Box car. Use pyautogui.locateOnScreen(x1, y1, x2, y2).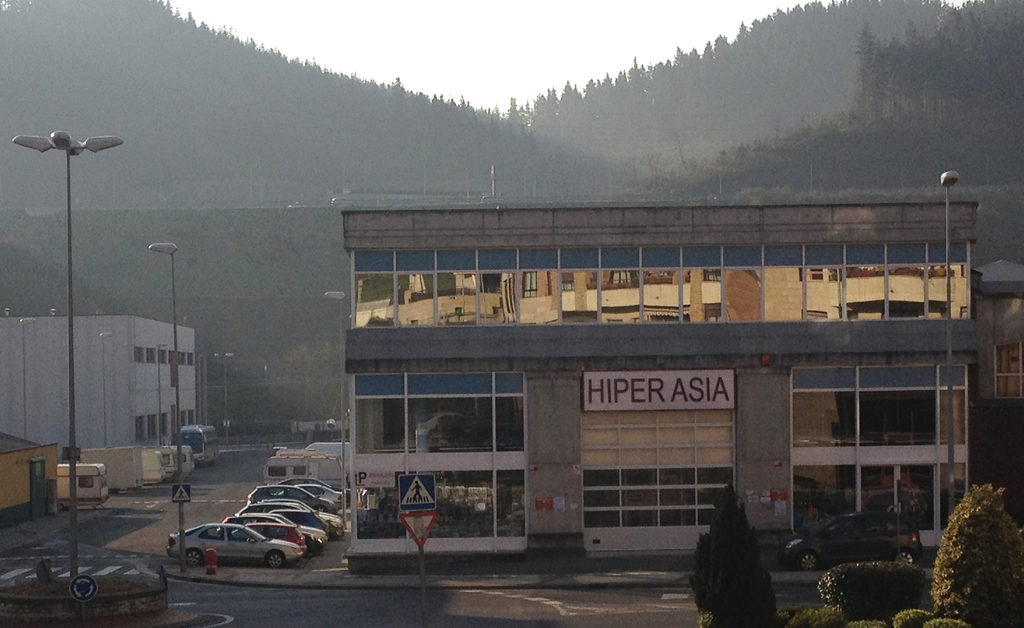
pyautogui.locateOnScreen(783, 516, 920, 571).
